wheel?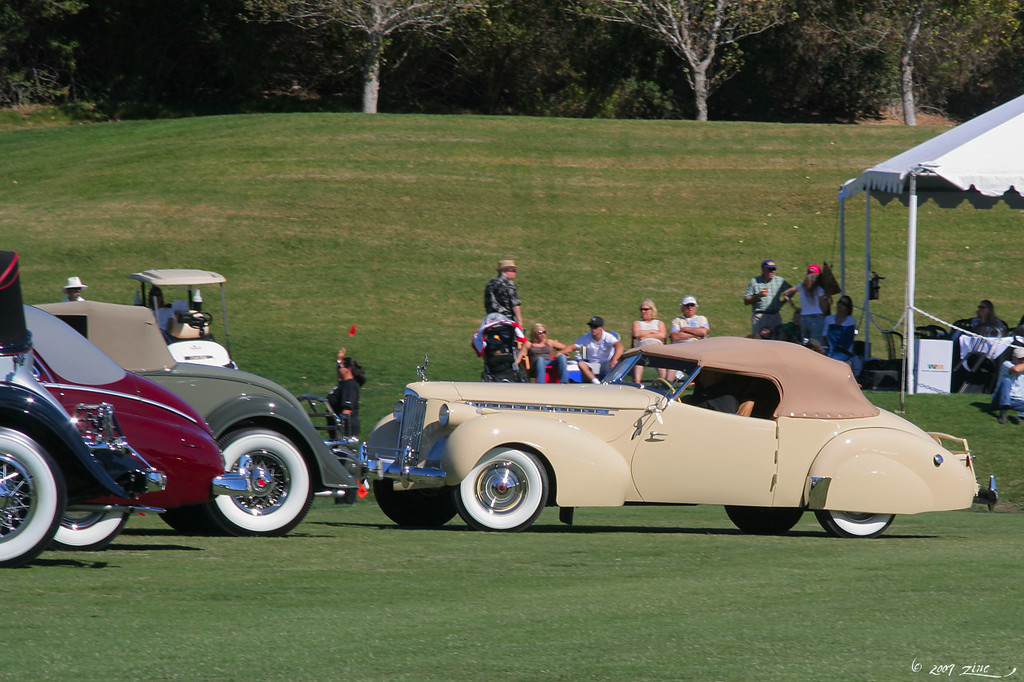
<region>0, 422, 66, 568</region>
